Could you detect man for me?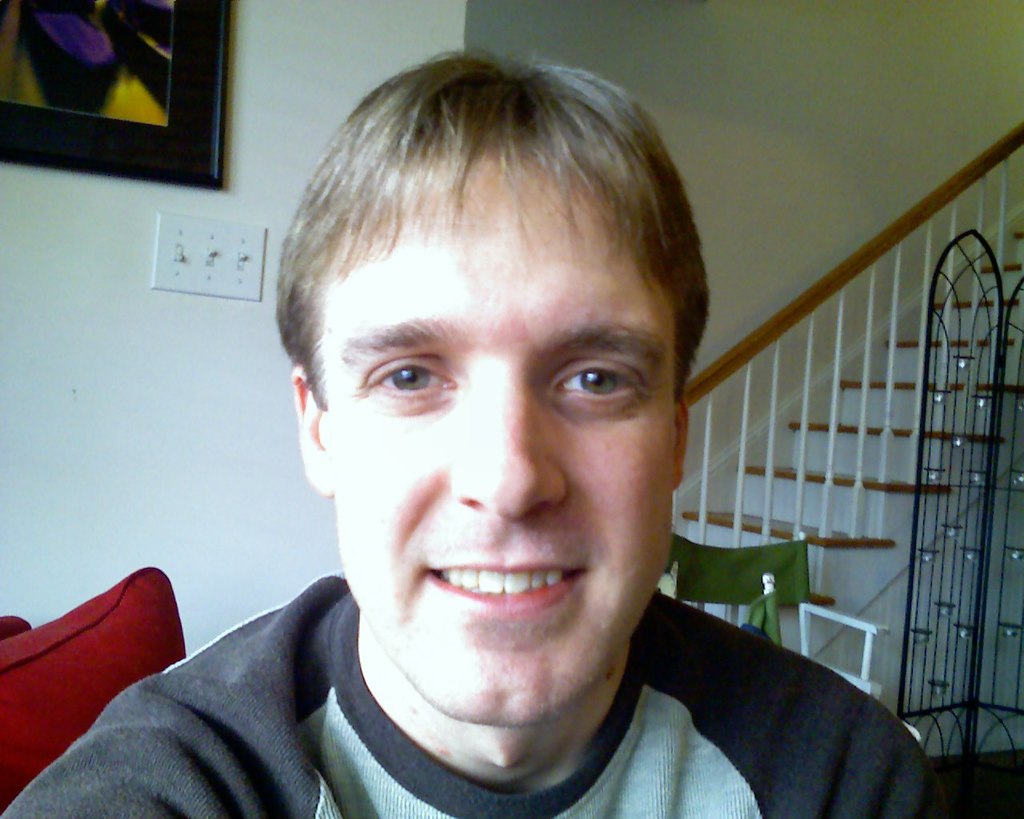
Detection result: [95, 54, 946, 818].
